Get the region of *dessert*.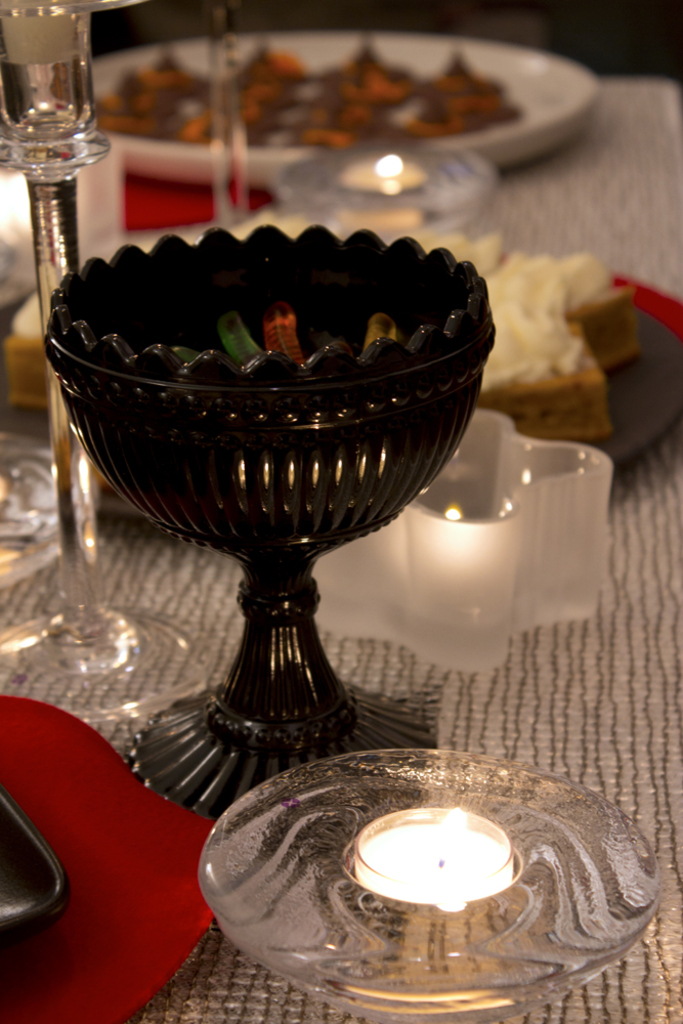
375,212,627,430.
